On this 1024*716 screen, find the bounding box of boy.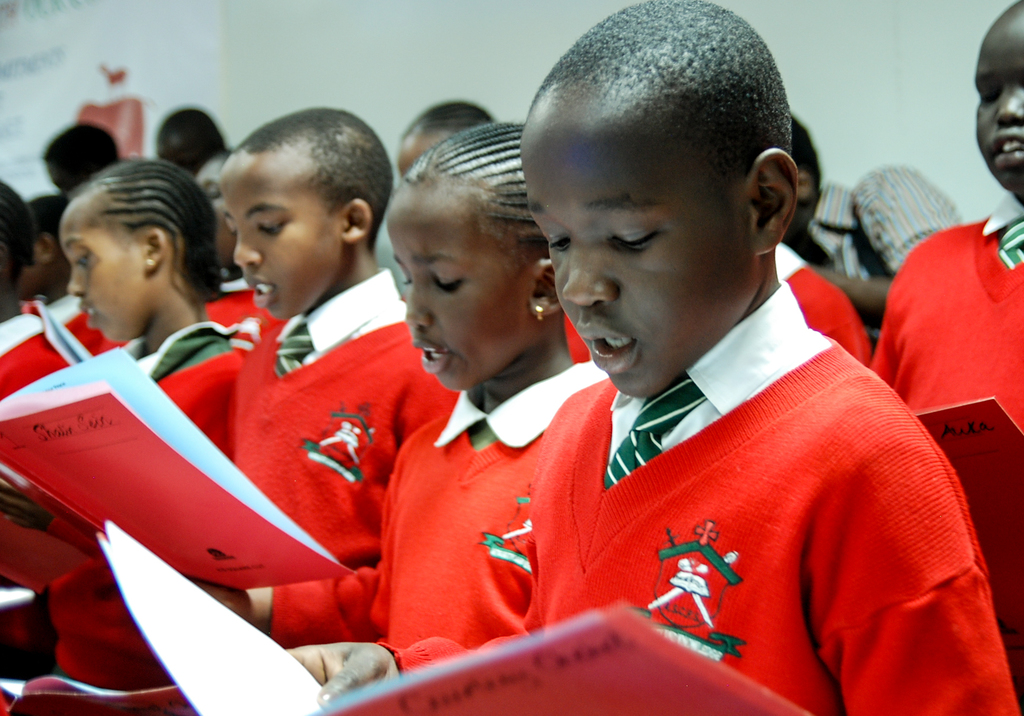
Bounding box: bbox=[873, 4, 1023, 412].
